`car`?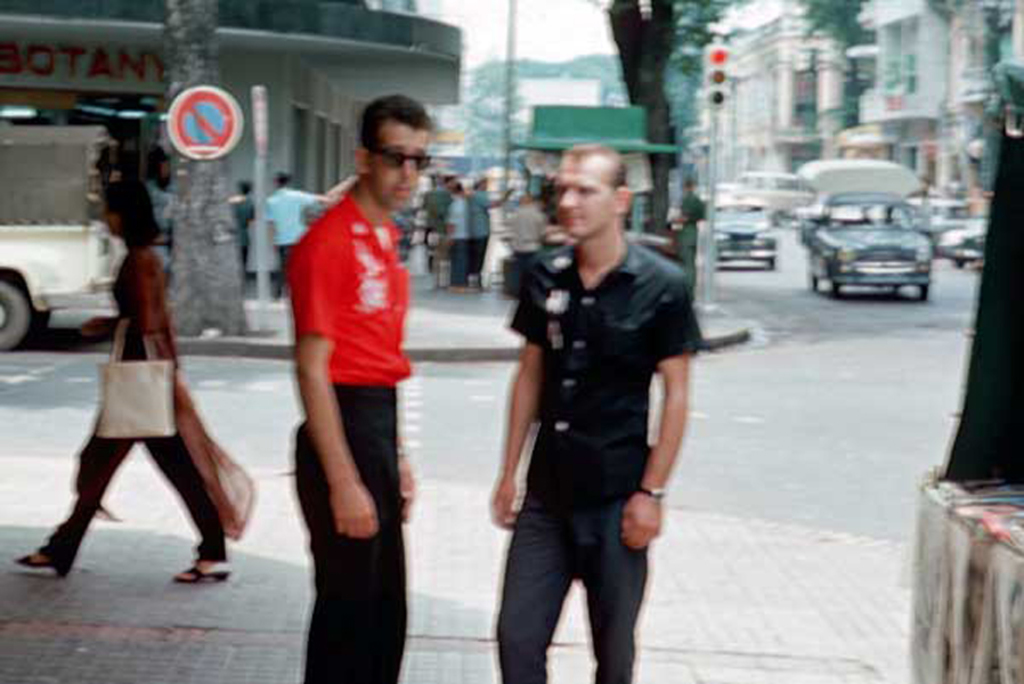
<region>797, 169, 942, 308</region>
